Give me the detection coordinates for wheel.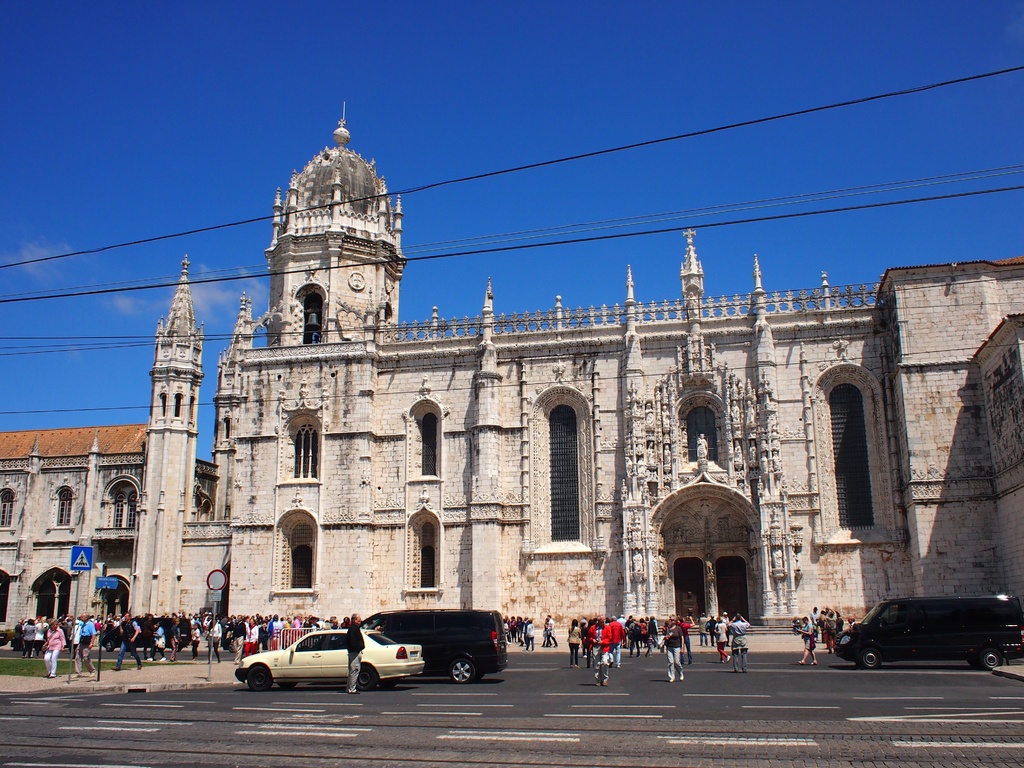
[x1=277, y1=683, x2=296, y2=688].
